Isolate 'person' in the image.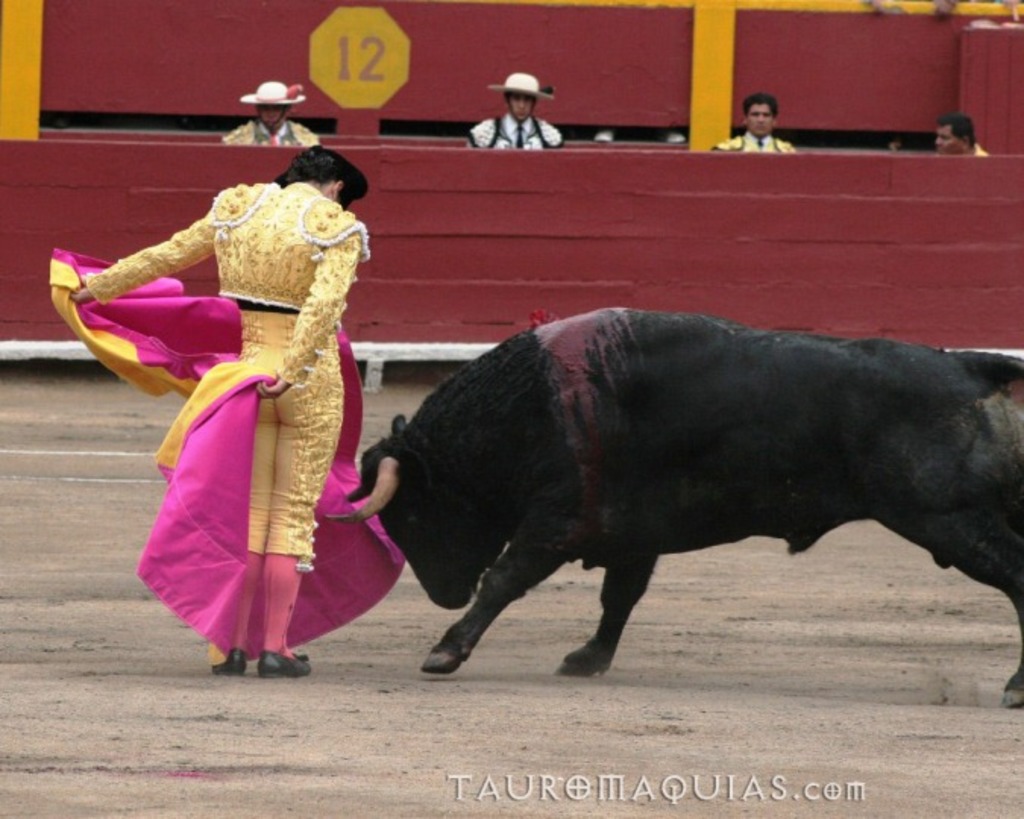
Isolated region: left=59, top=146, right=385, bottom=696.
